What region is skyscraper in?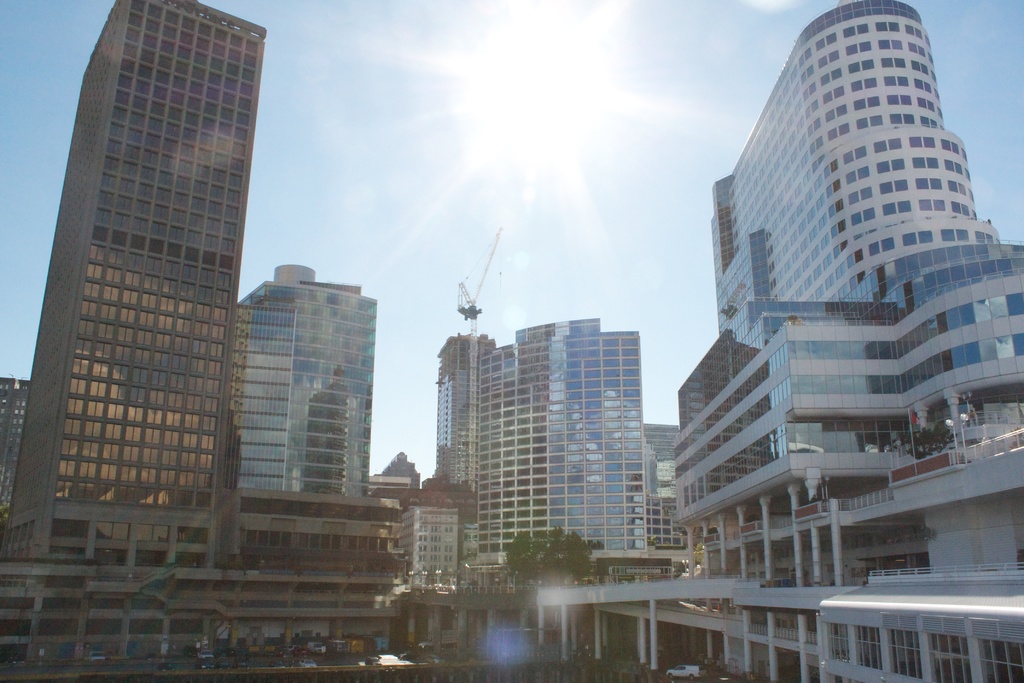
box(429, 314, 706, 572).
